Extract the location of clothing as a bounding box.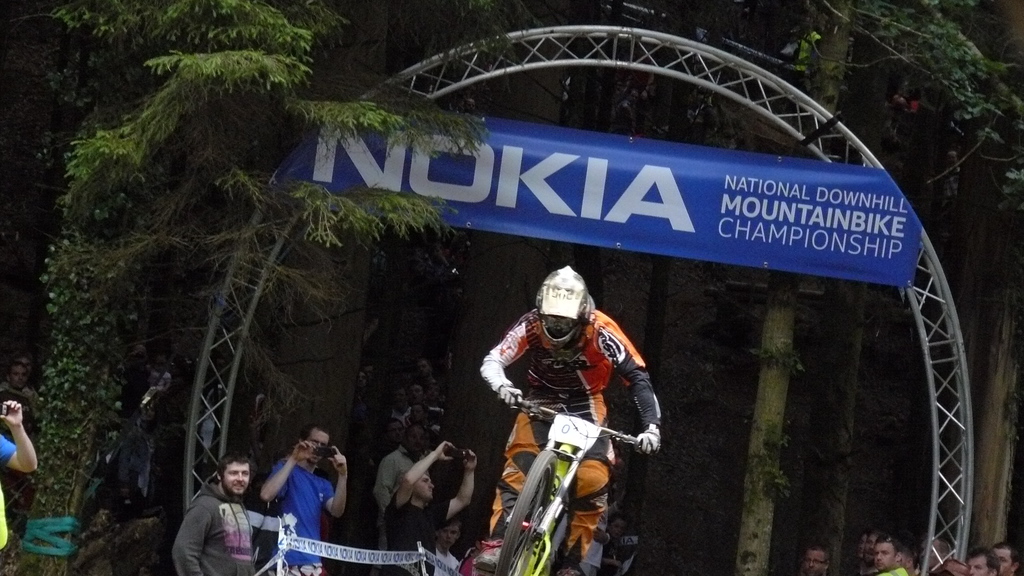
0/434/13/564.
